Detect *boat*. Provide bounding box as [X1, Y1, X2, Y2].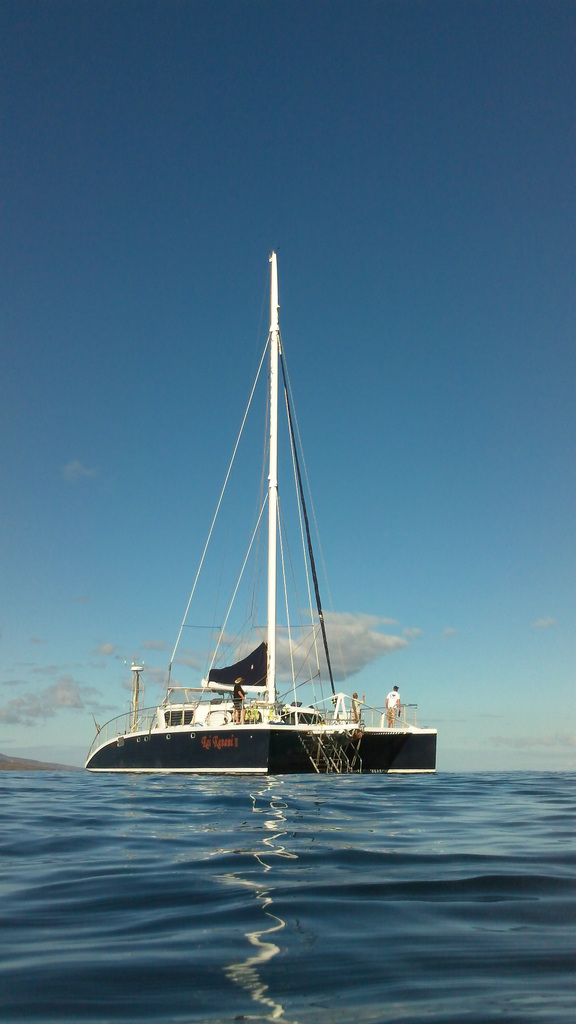
[68, 273, 435, 790].
